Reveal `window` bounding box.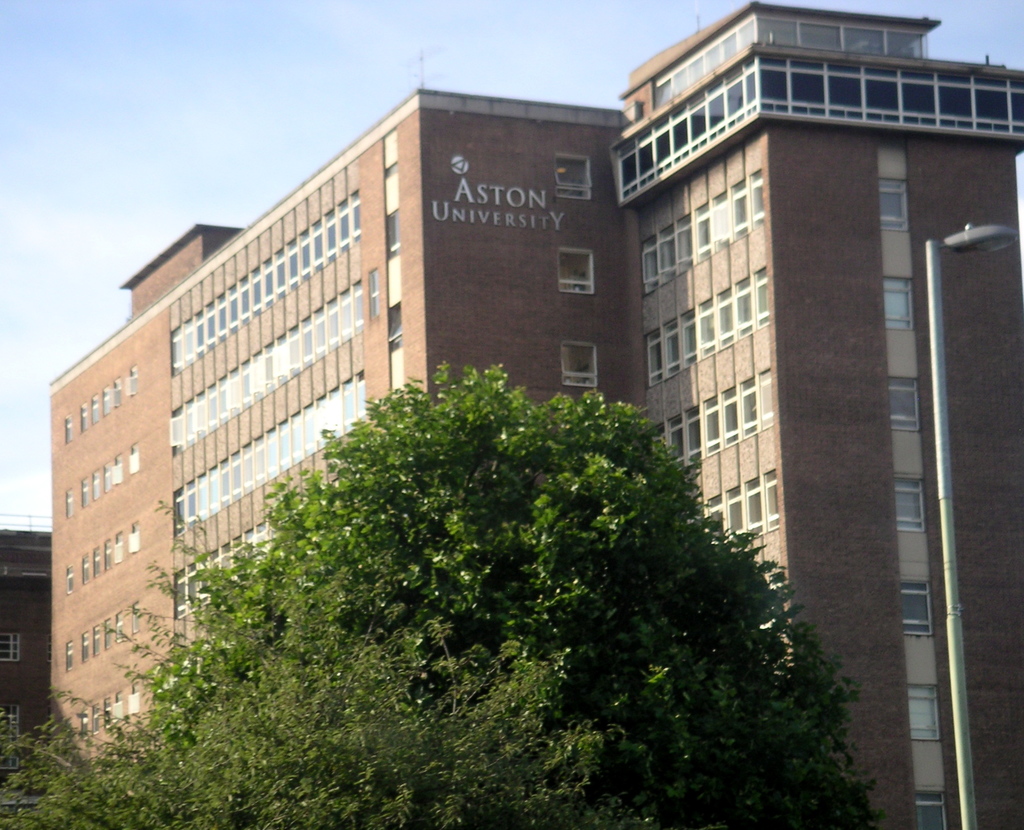
Revealed: <region>554, 243, 590, 286</region>.
